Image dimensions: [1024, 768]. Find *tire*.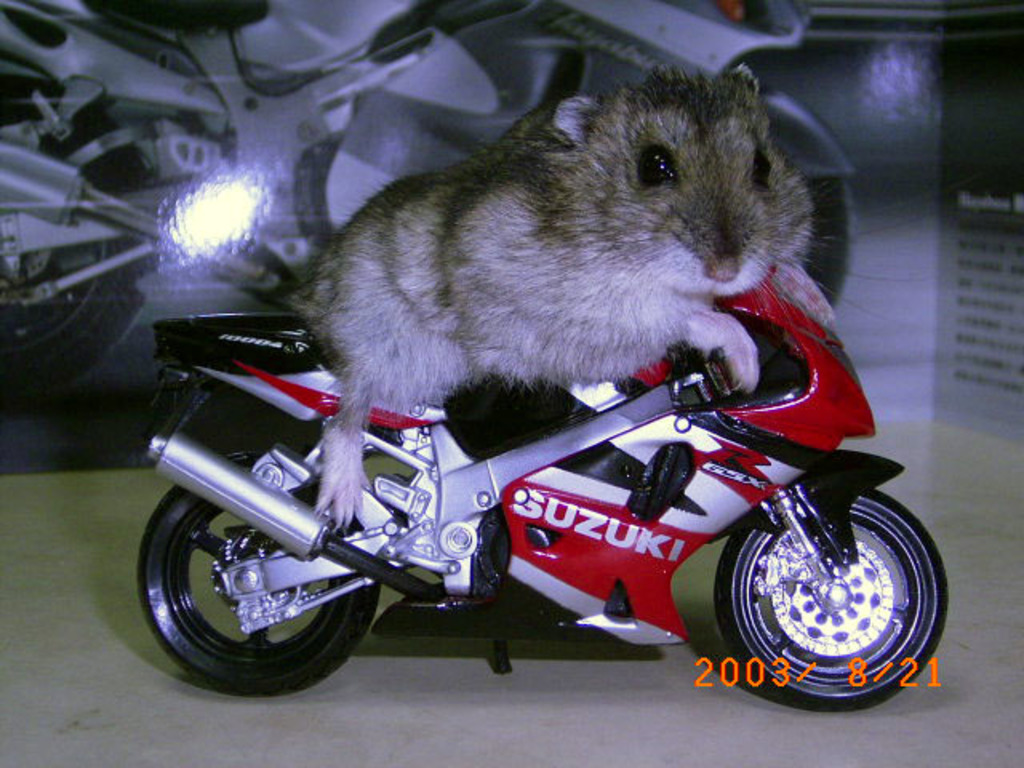
[x1=0, y1=70, x2=146, y2=392].
